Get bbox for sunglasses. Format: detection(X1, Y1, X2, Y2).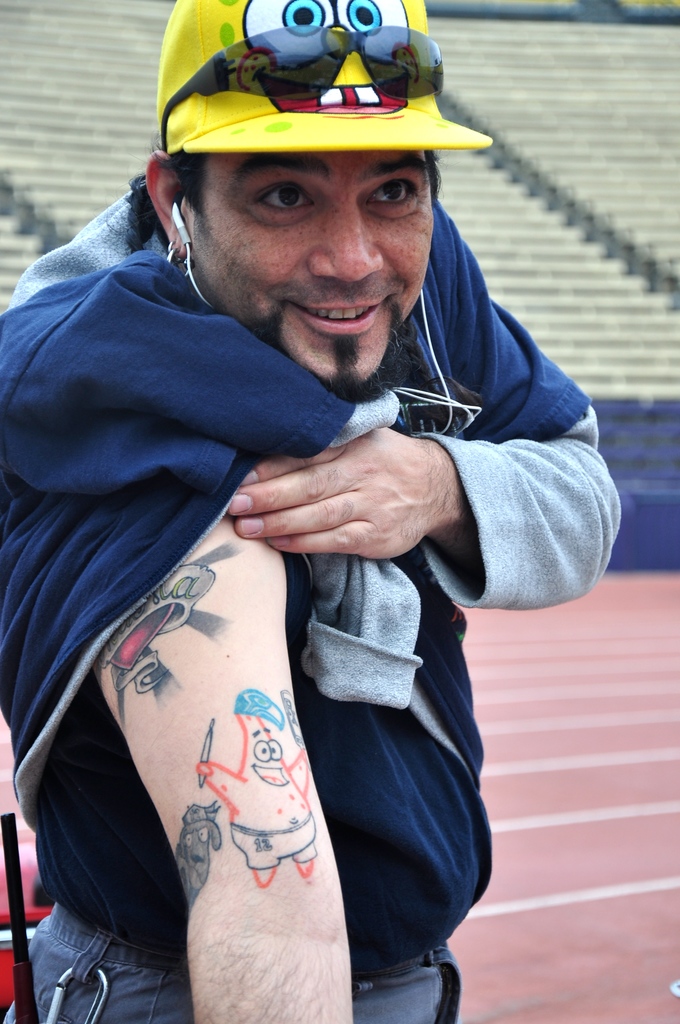
detection(161, 22, 444, 157).
